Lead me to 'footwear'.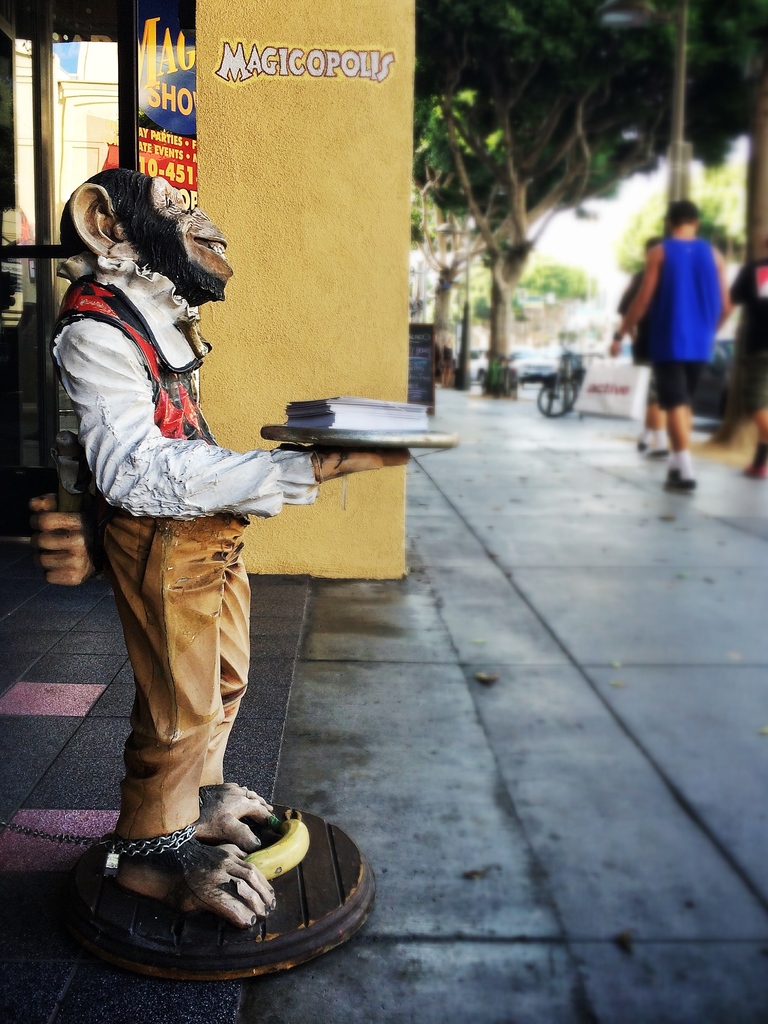
Lead to {"x1": 662, "y1": 463, "x2": 692, "y2": 495}.
